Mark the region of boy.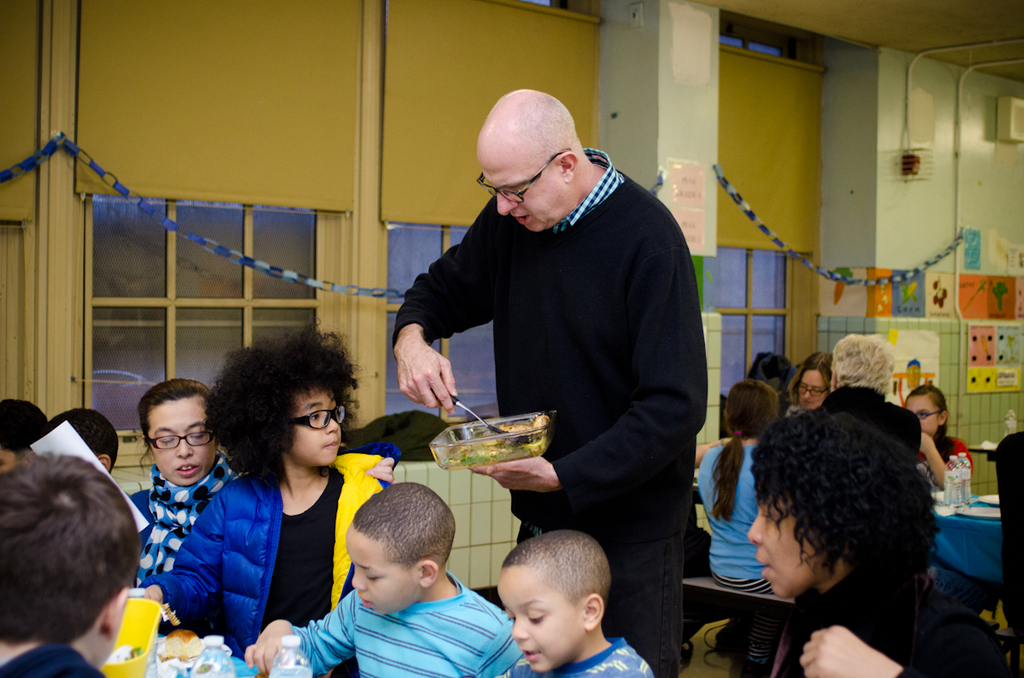
Region: 243/482/527/677.
